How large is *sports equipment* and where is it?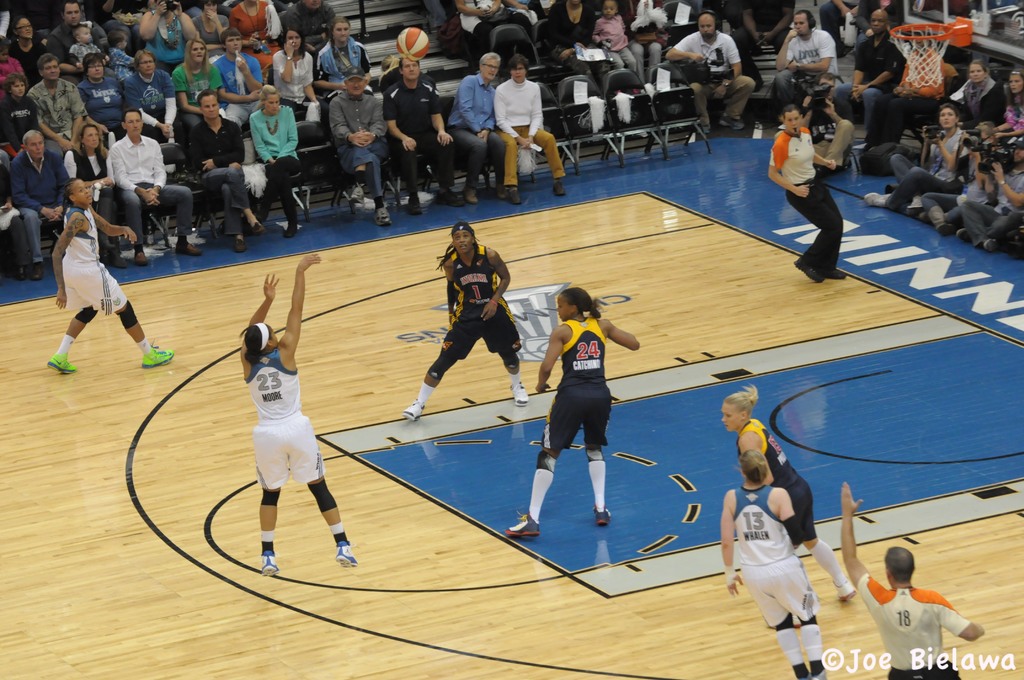
Bounding box: {"x1": 396, "y1": 29, "x2": 429, "y2": 63}.
